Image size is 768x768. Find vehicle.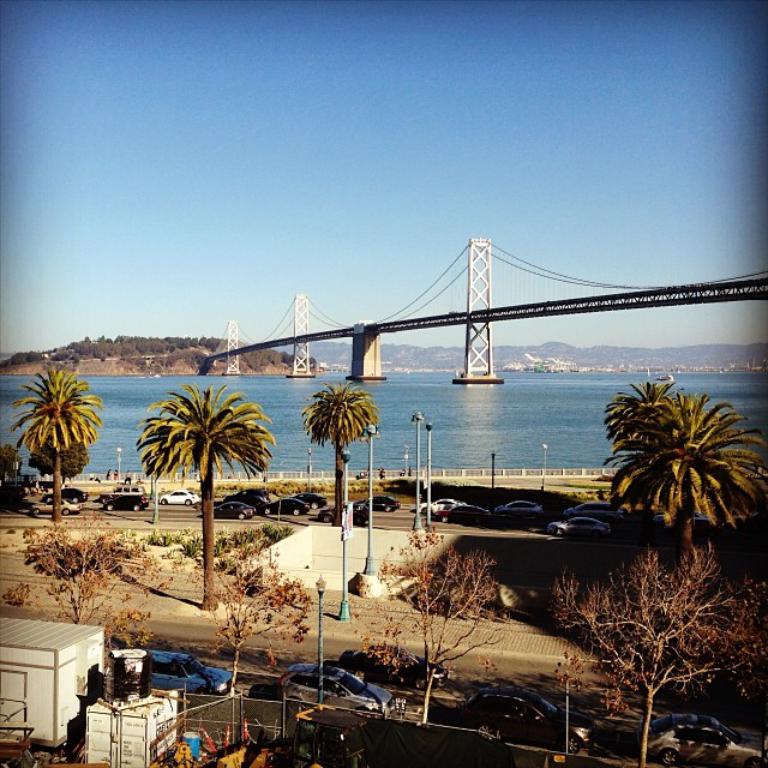
rect(103, 484, 150, 497).
